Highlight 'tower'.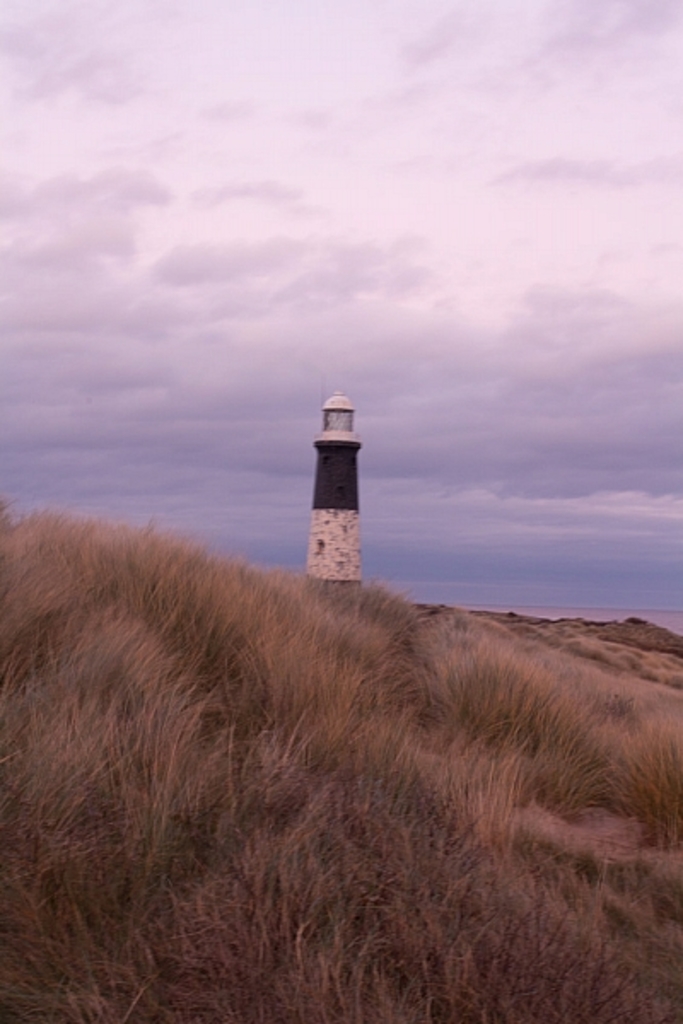
Highlighted region: 301/391/362/587.
